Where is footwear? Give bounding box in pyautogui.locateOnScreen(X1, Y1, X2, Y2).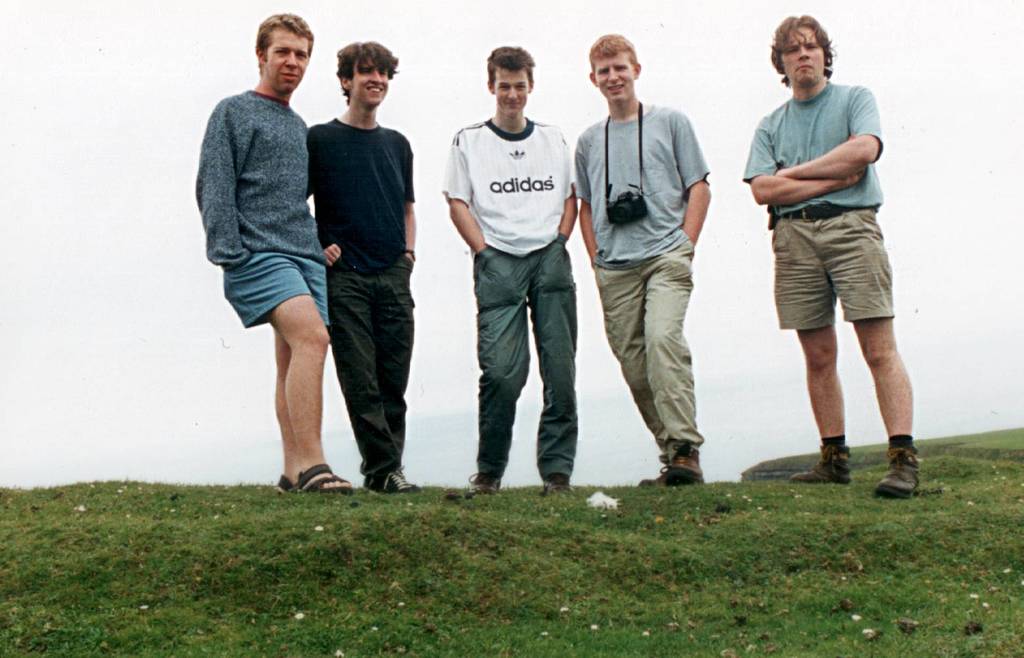
pyautogui.locateOnScreen(663, 443, 707, 484).
